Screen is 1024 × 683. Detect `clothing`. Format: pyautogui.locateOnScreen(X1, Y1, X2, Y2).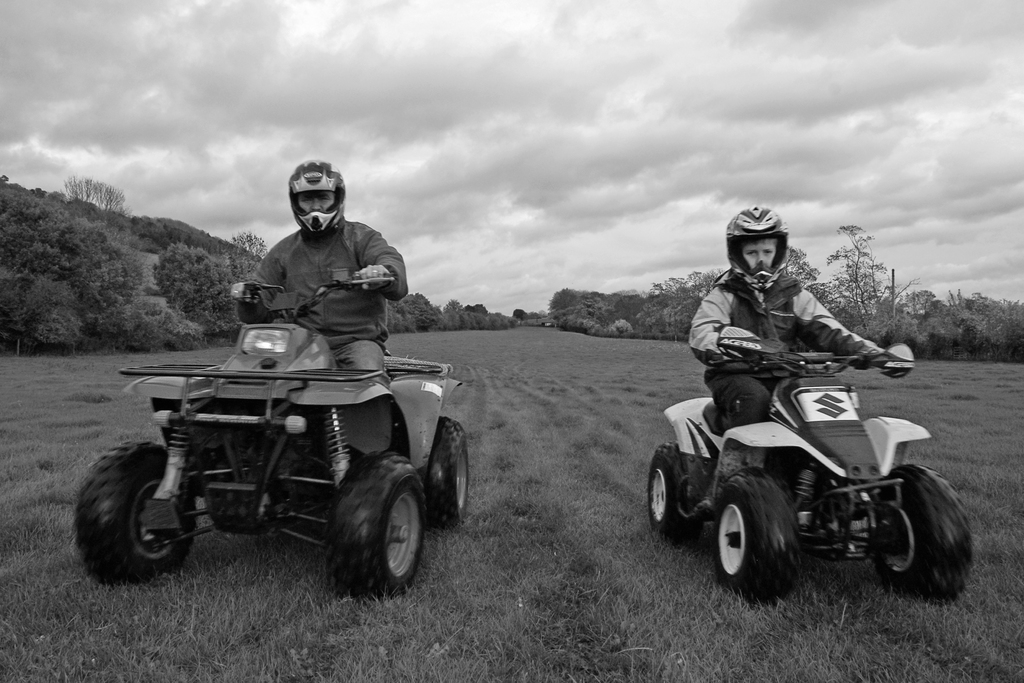
pyautogui.locateOnScreen(687, 258, 919, 439).
